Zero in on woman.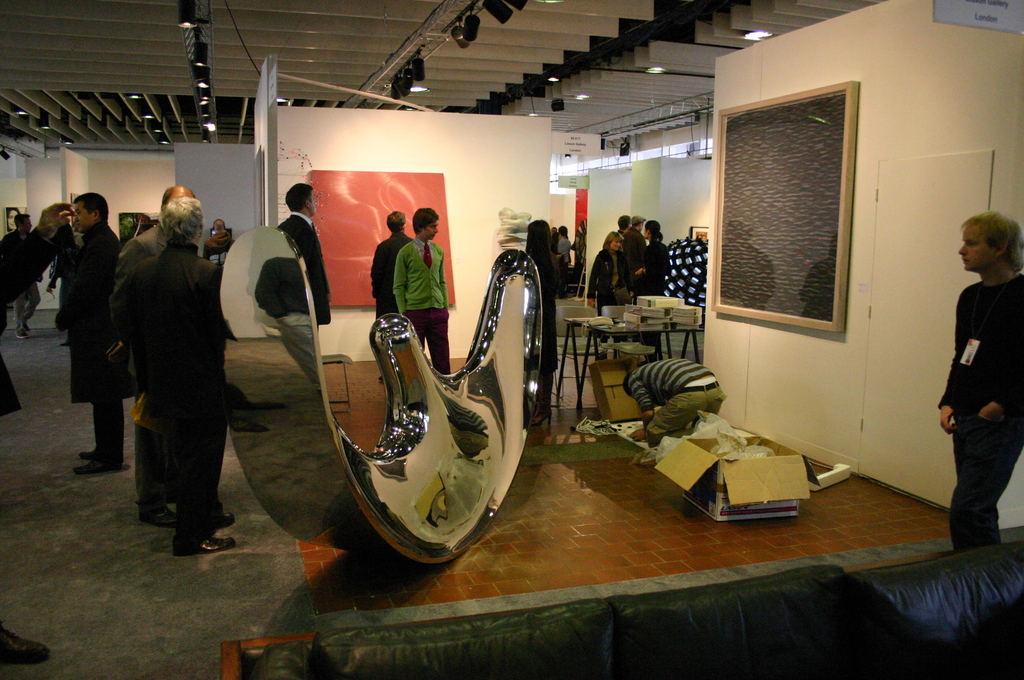
Zeroed in: locate(584, 232, 634, 320).
